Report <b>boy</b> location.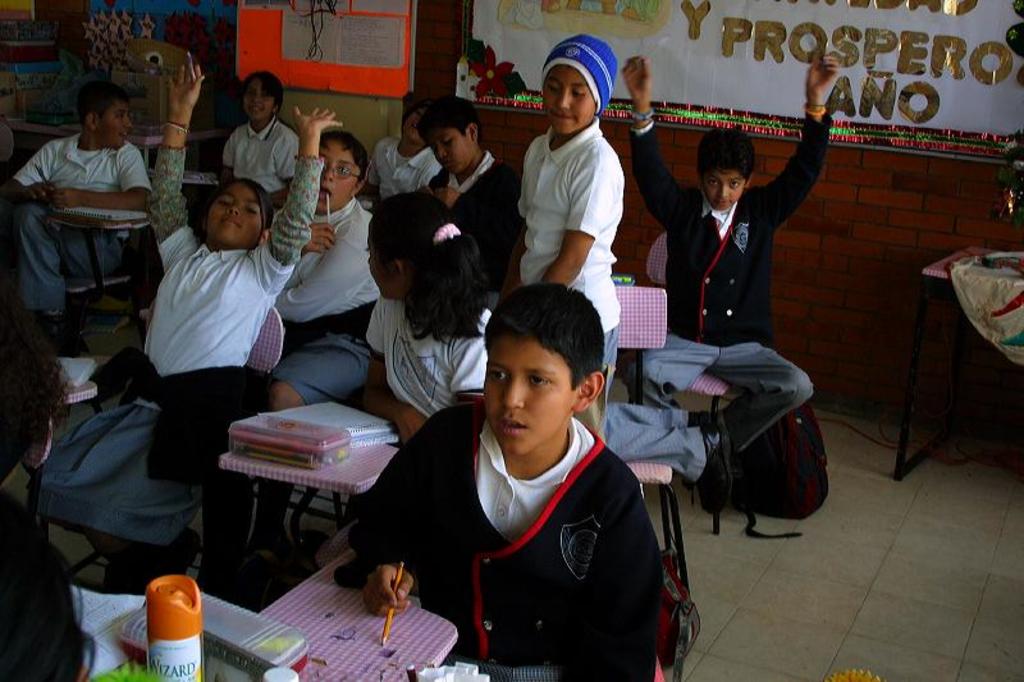
Report: crop(376, 256, 686, 663).
